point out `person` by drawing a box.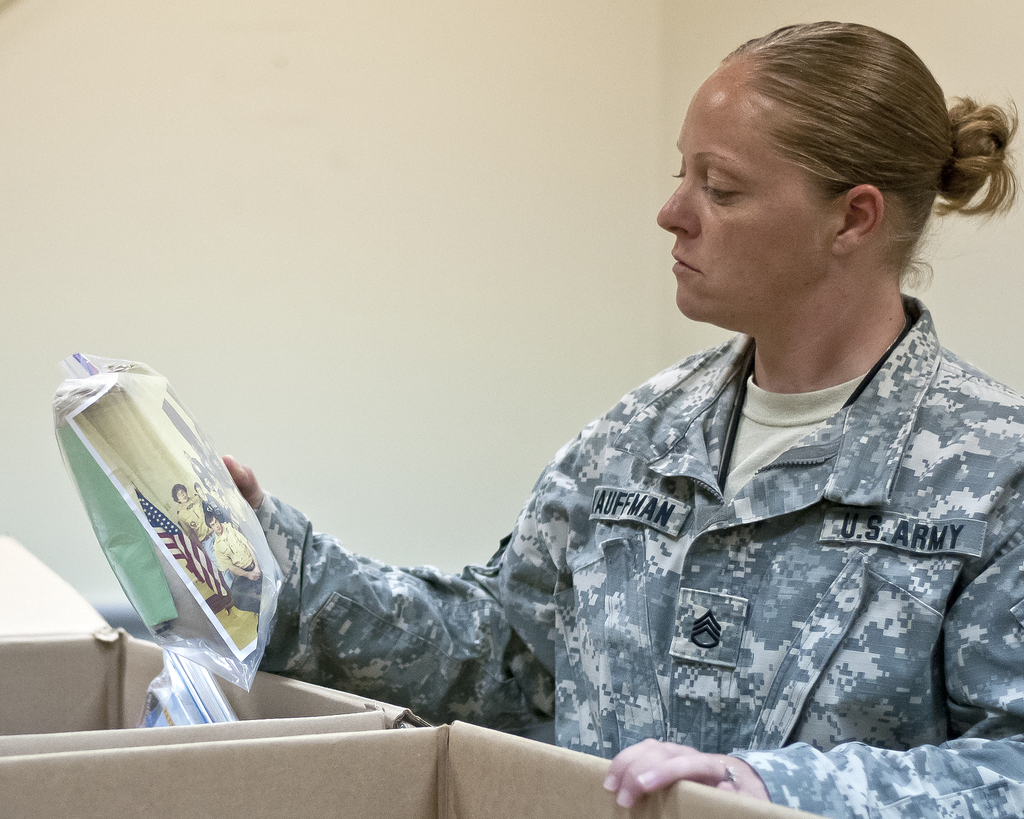
<region>186, 71, 1004, 791</region>.
